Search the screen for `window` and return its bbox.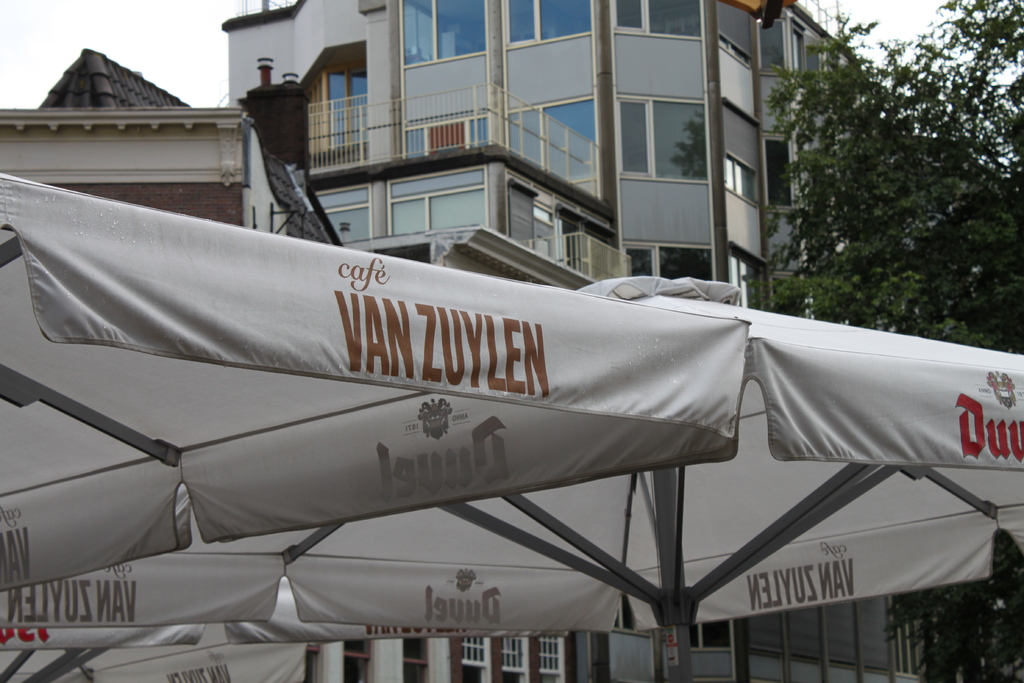
Found: [left=764, top=138, right=797, bottom=208].
